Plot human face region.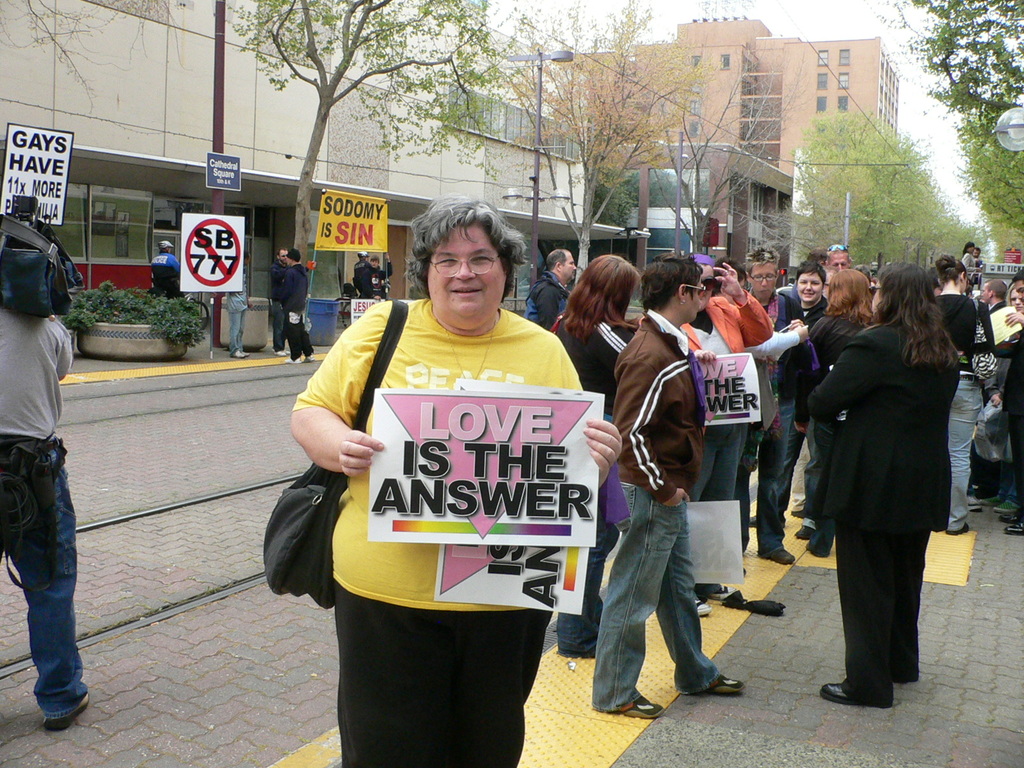
Plotted at [x1=689, y1=283, x2=700, y2=325].
